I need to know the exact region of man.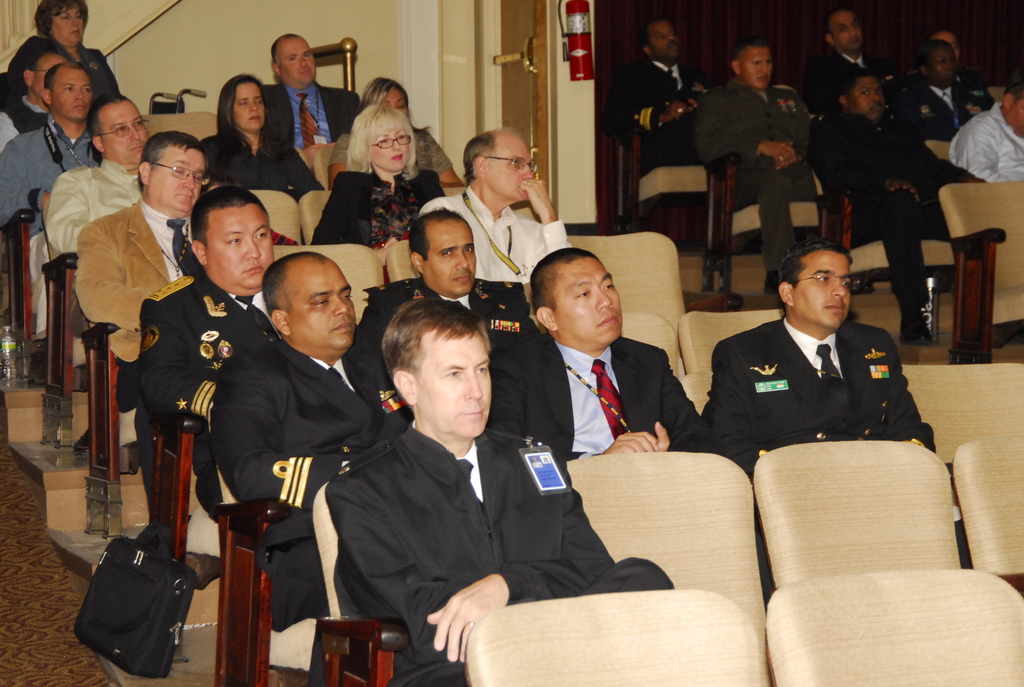
Region: detection(46, 95, 157, 255).
